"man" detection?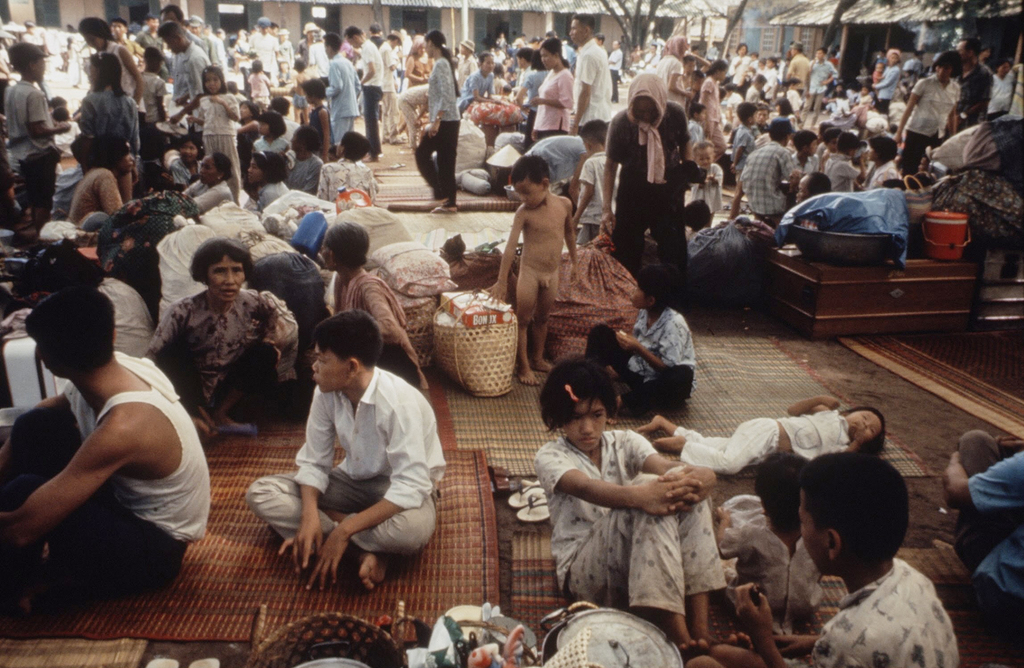
select_region(248, 16, 278, 86)
